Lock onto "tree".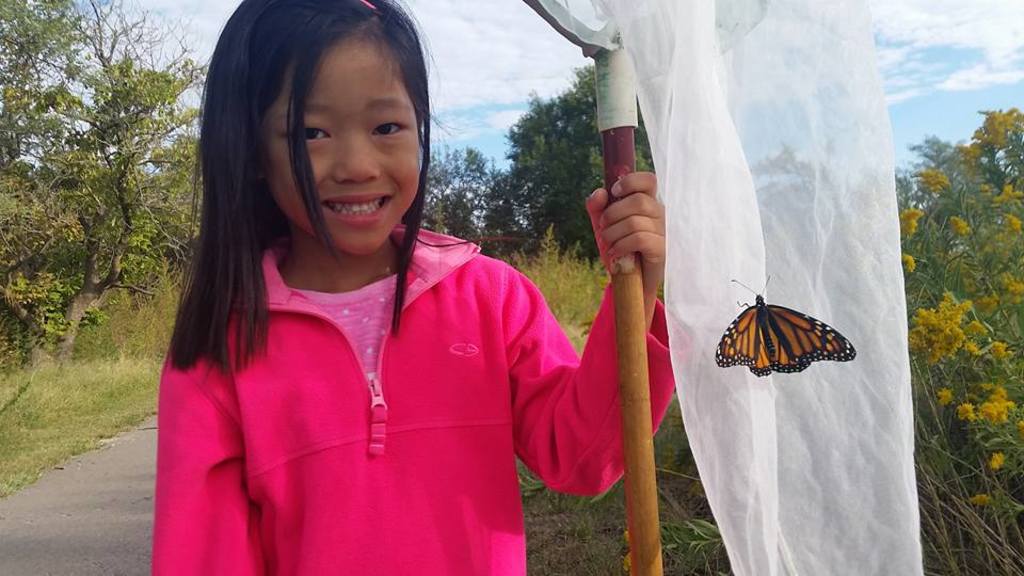
Locked: Rect(0, 0, 218, 391).
